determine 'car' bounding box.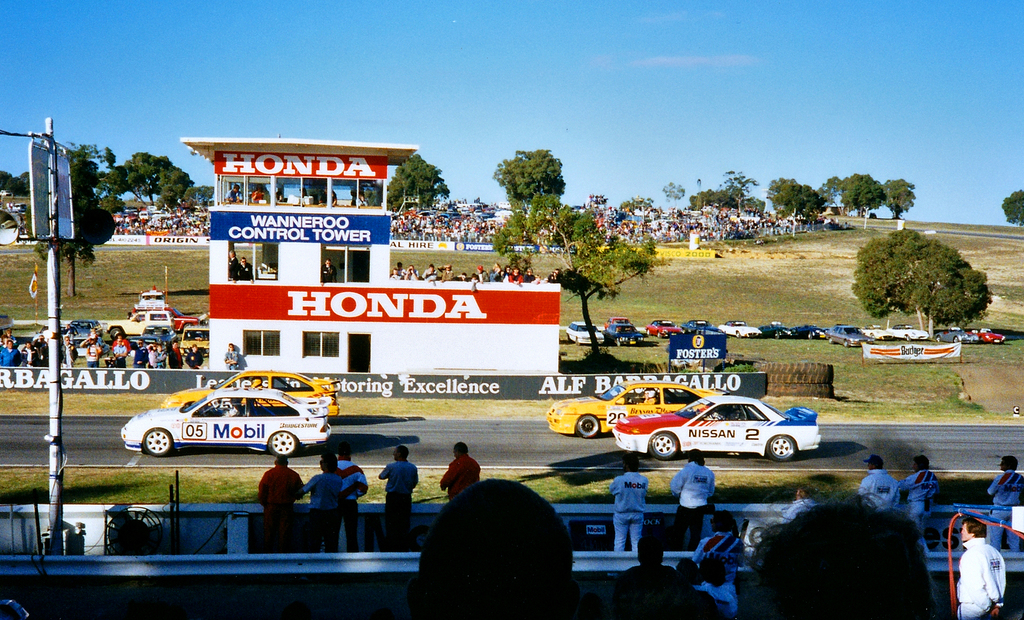
Determined: Rect(180, 325, 211, 355).
